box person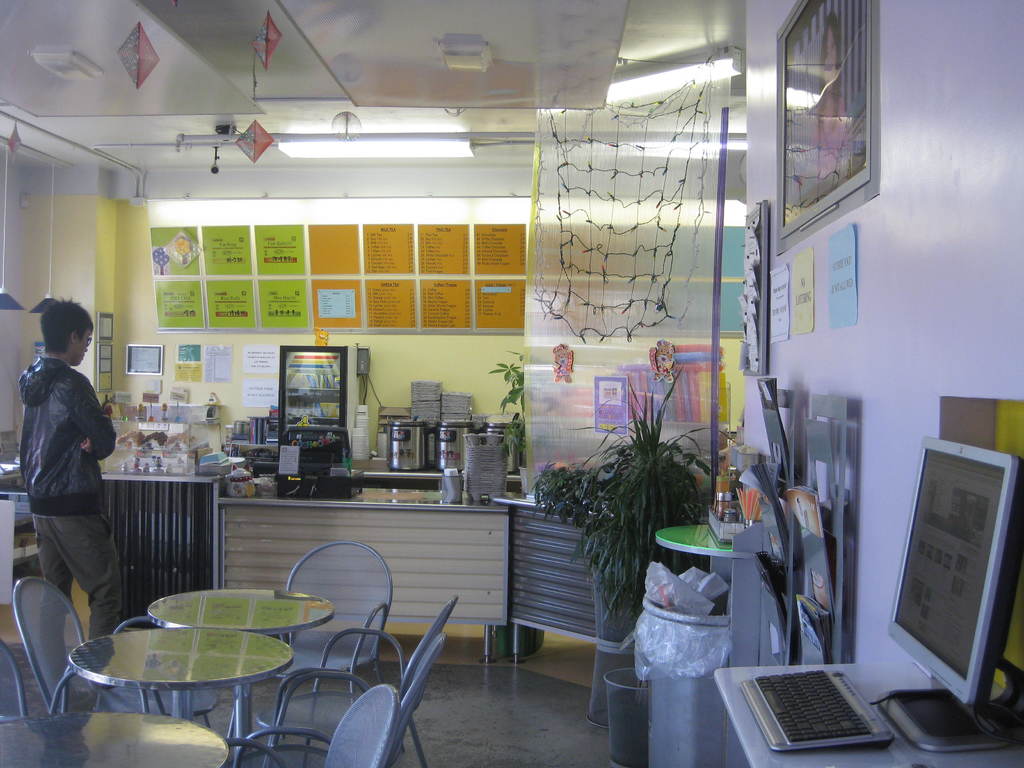
left=10, top=289, right=130, bottom=664
